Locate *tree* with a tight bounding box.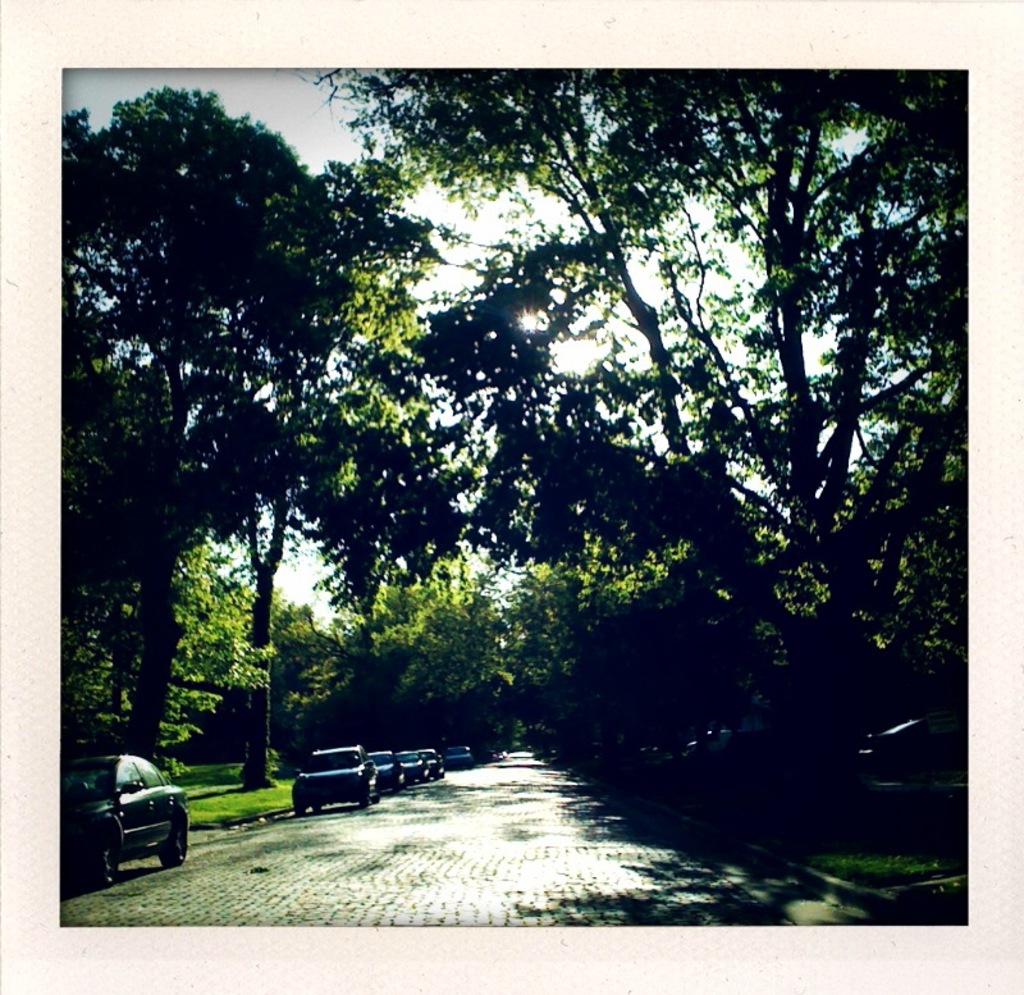
x1=67 y1=47 x2=980 y2=858.
